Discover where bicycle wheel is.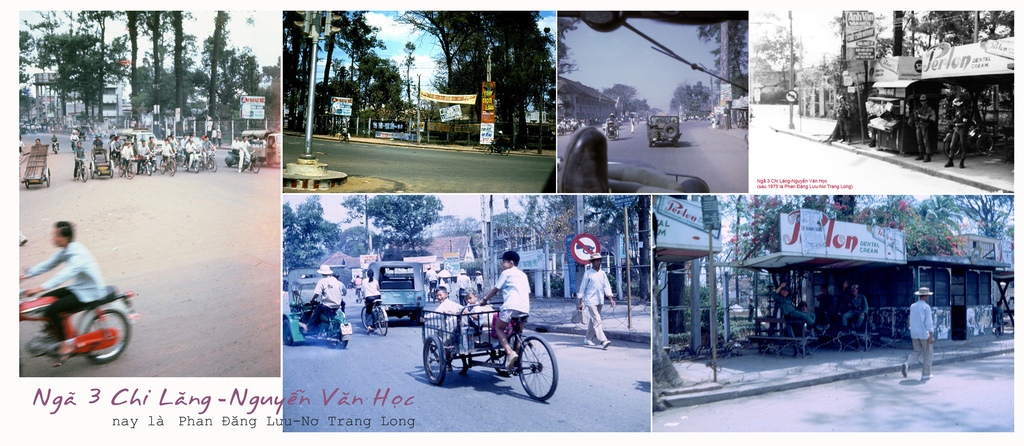
Discovered at (x1=508, y1=331, x2=555, y2=399).
